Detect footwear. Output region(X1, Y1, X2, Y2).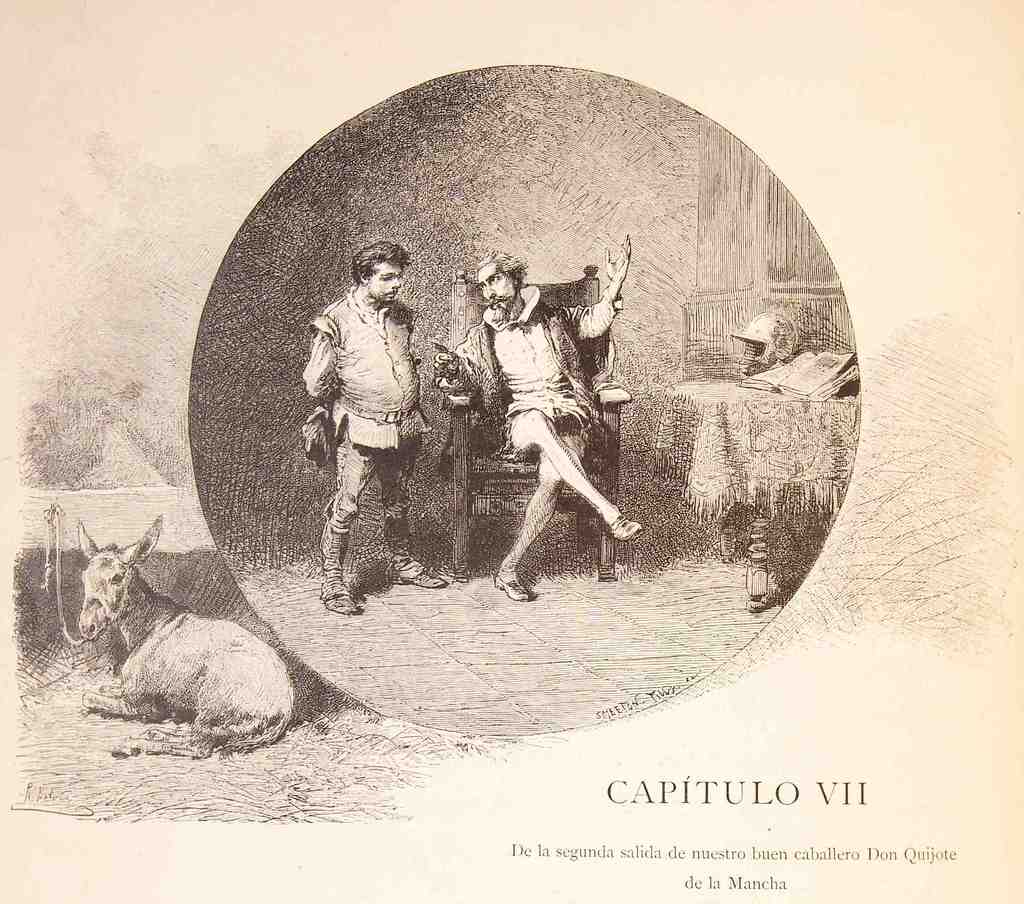
region(606, 512, 647, 544).
